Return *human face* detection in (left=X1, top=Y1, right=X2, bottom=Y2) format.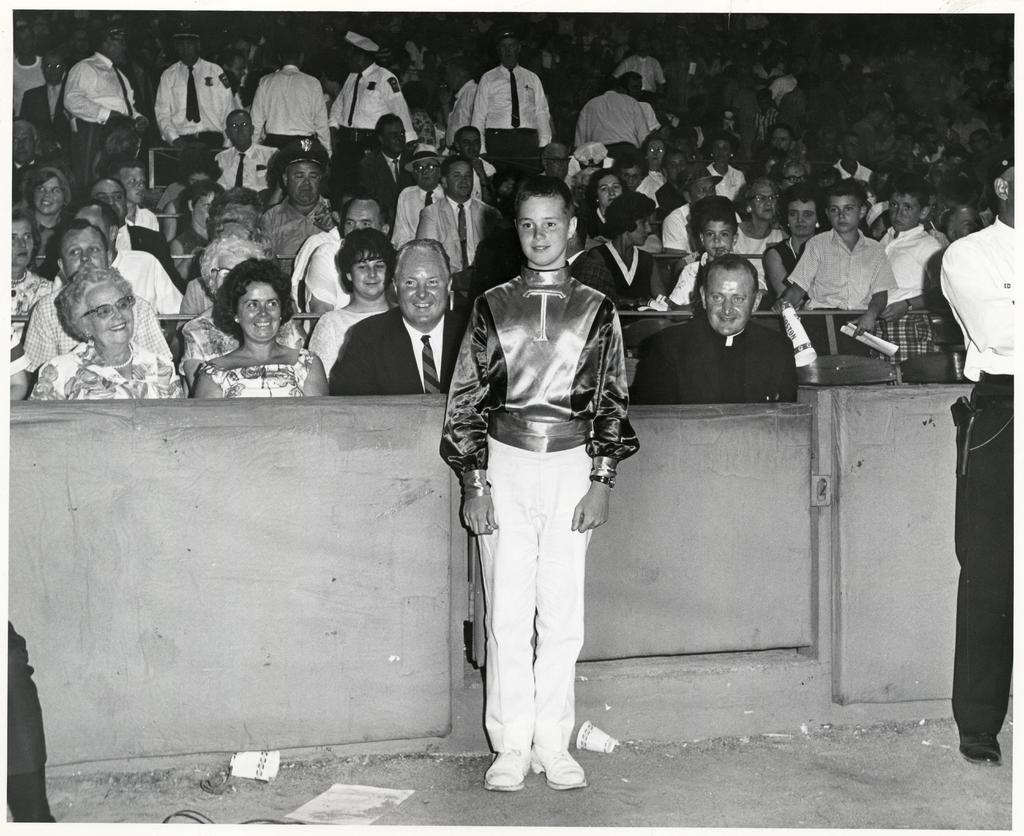
(left=787, top=200, right=817, bottom=236).
